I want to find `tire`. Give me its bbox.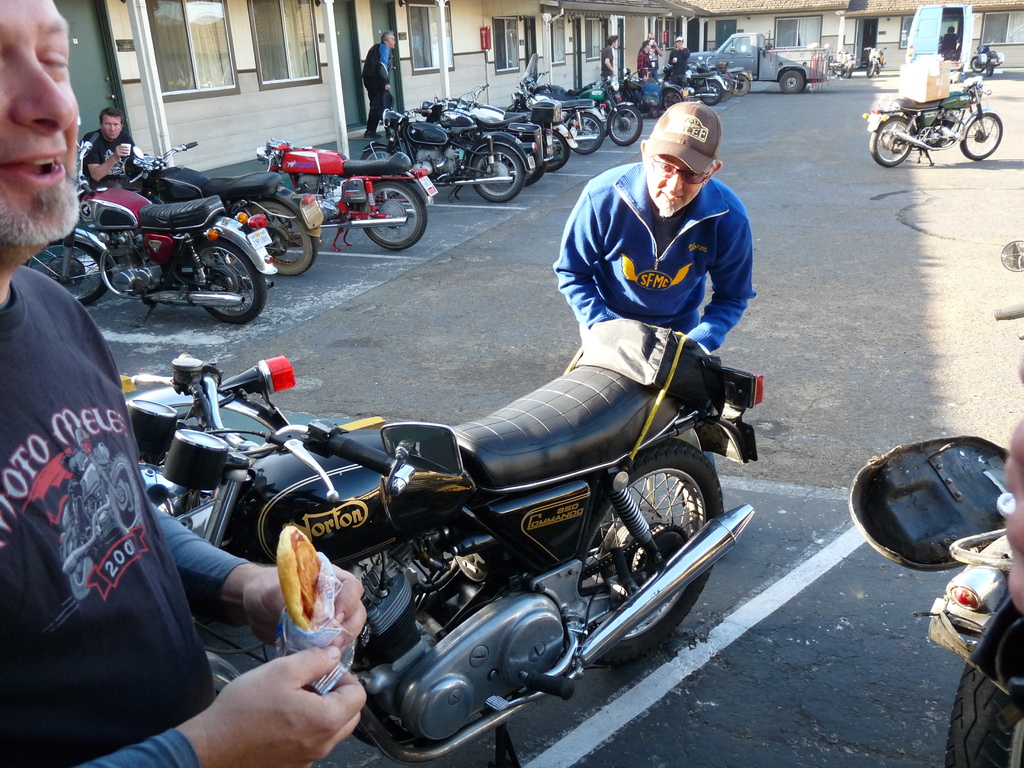
(359, 181, 426, 248).
